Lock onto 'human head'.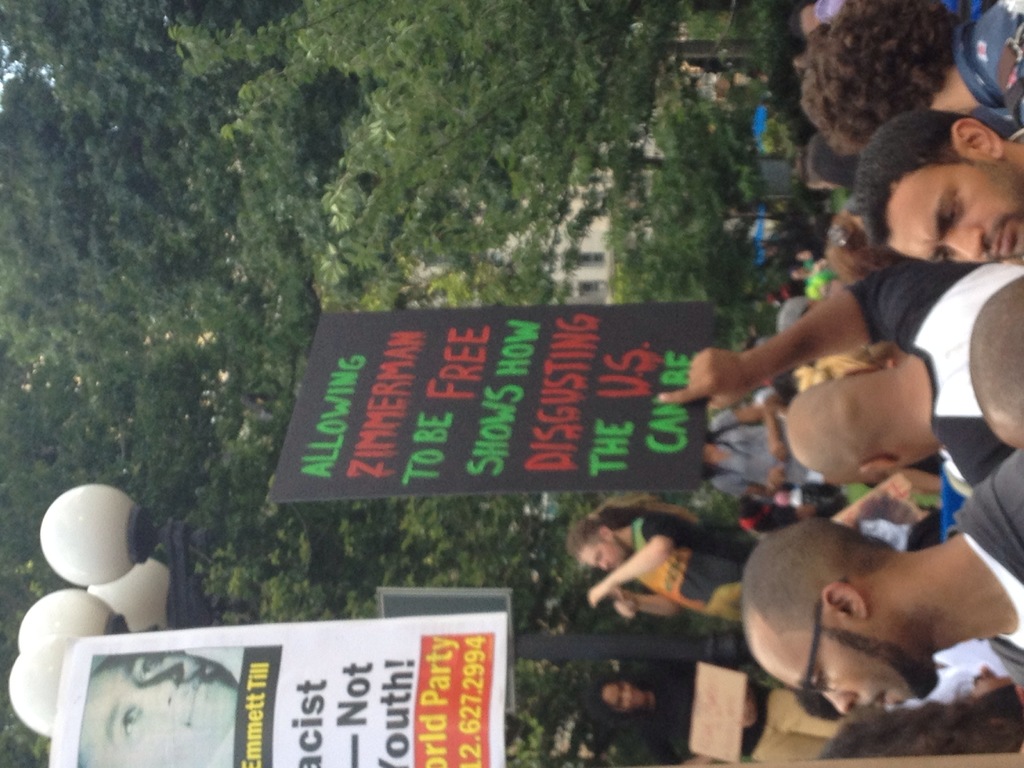
Locked: box(799, 0, 954, 141).
